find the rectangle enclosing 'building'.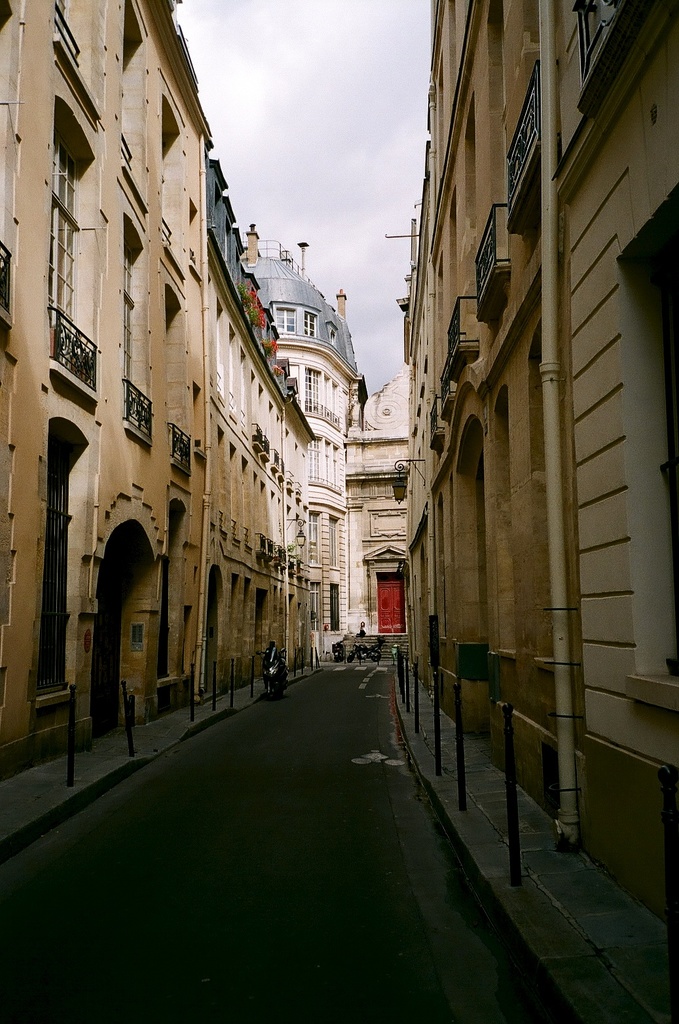
bbox=(419, 1, 678, 934).
